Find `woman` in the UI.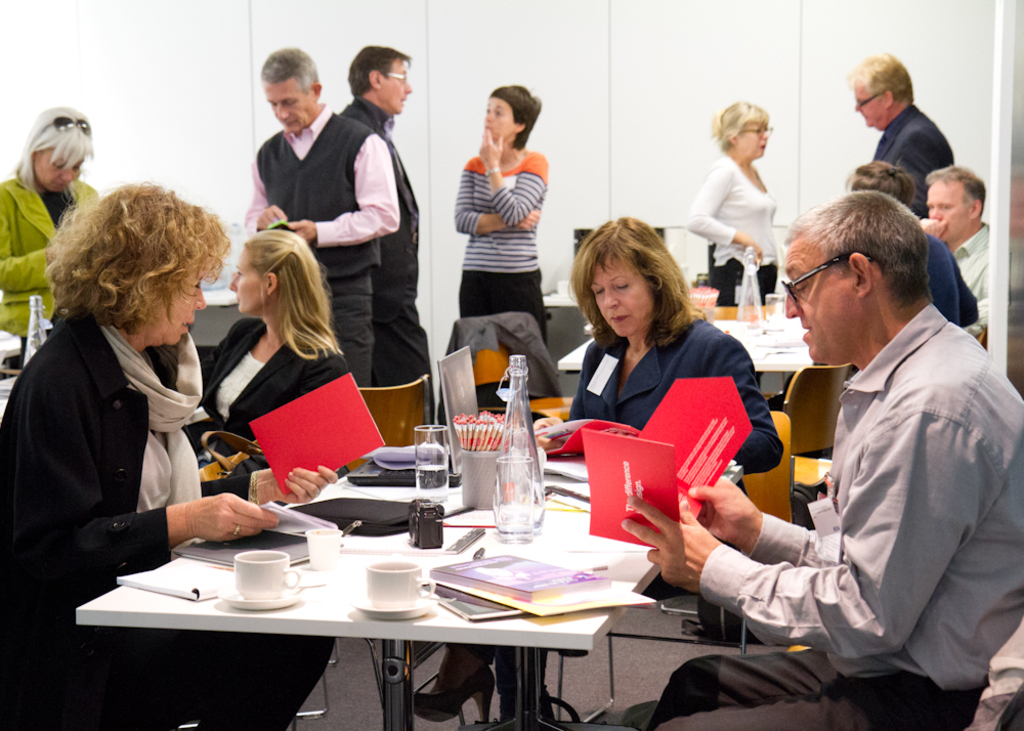
UI element at [0, 98, 99, 384].
